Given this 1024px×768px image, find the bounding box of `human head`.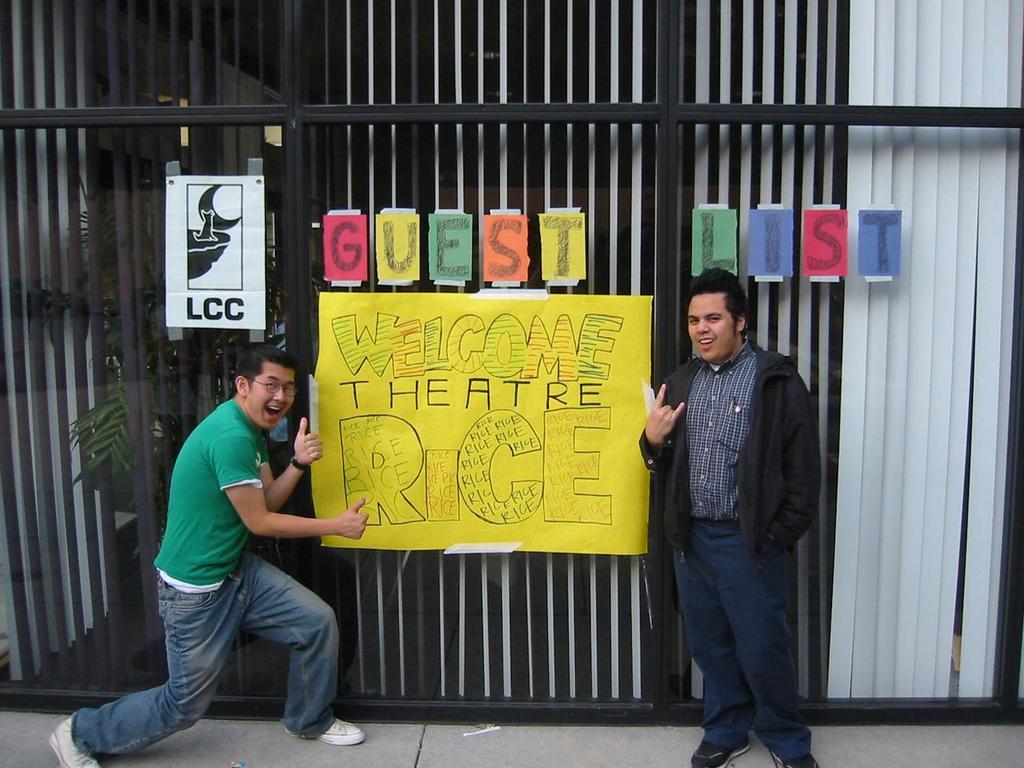
(234,350,294,431).
